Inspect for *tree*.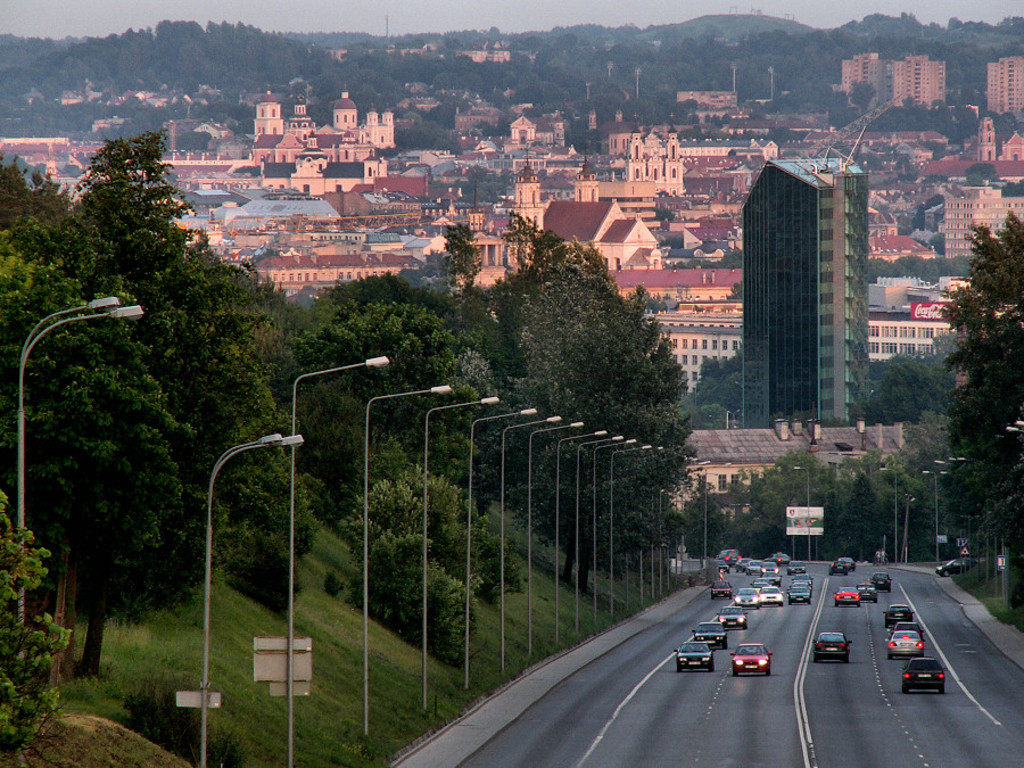
Inspection: [932, 210, 1023, 569].
